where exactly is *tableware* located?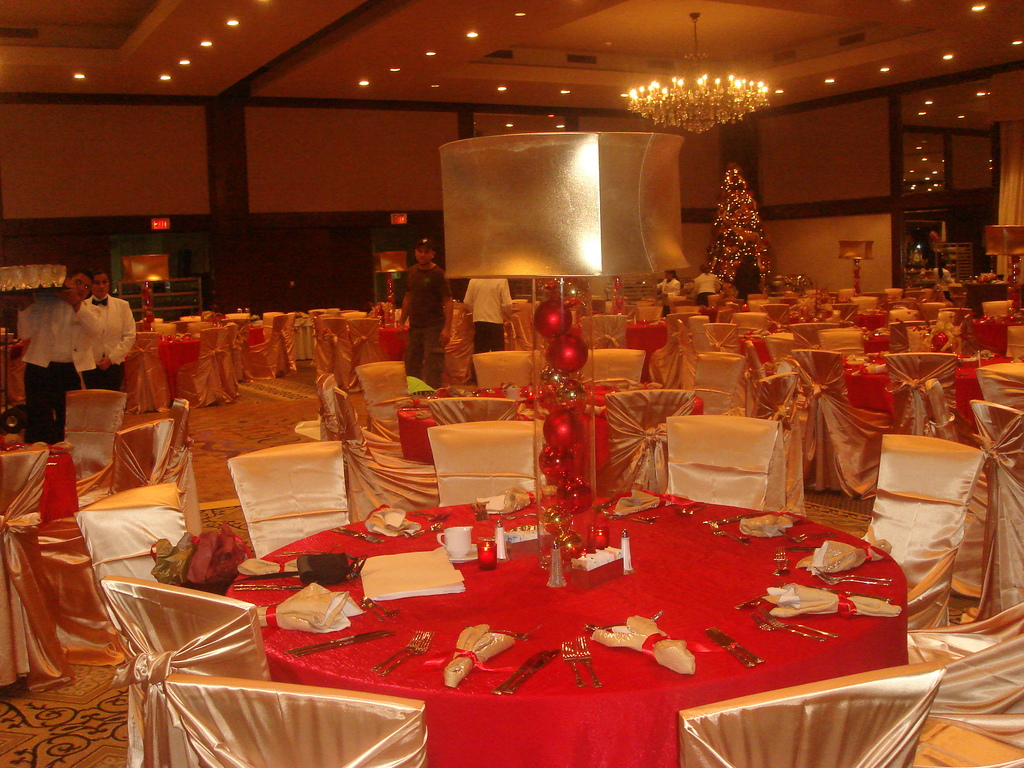
Its bounding box is 436,525,473,556.
